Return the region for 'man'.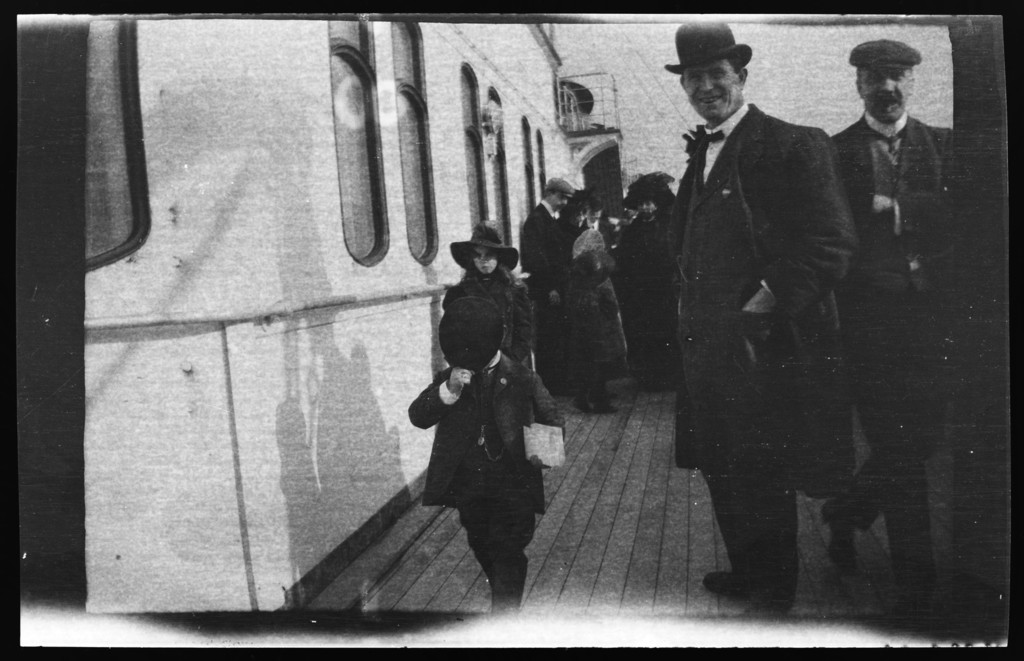
BBox(819, 28, 955, 614).
